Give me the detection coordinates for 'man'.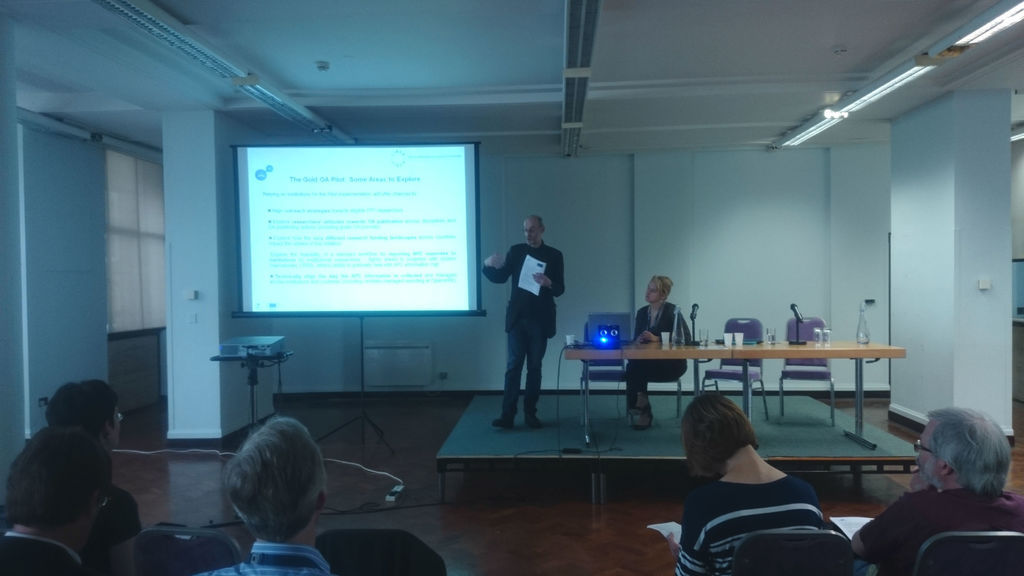
(x1=474, y1=209, x2=565, y2=431).
